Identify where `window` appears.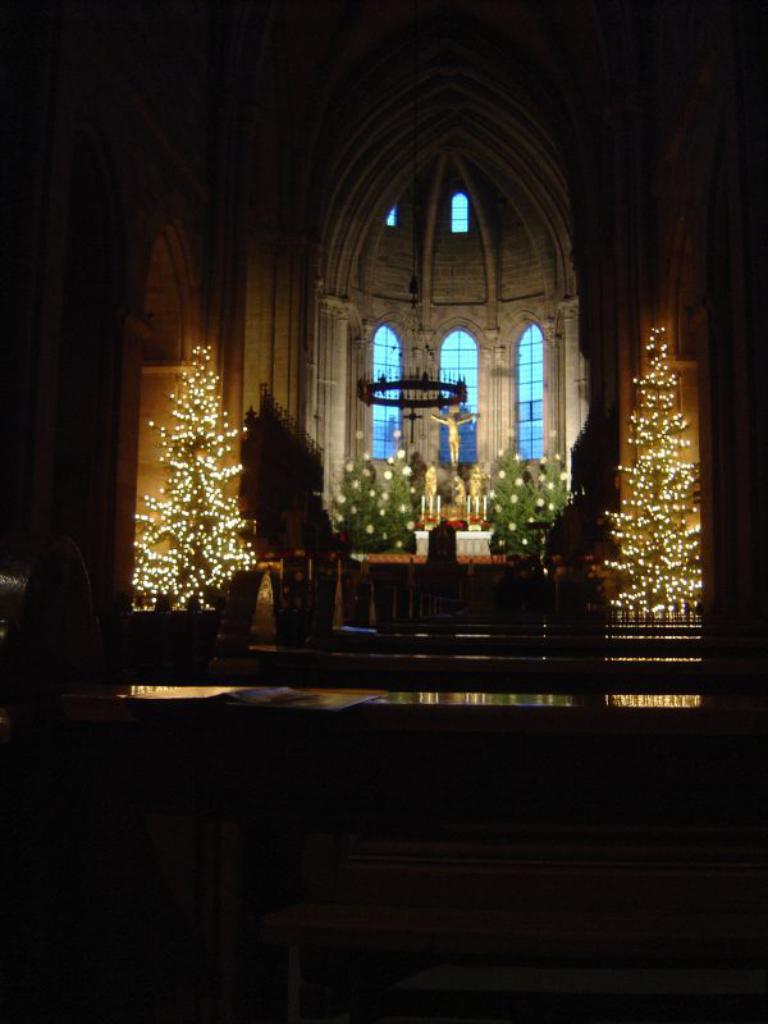
Appears at 367,329,403,460.
